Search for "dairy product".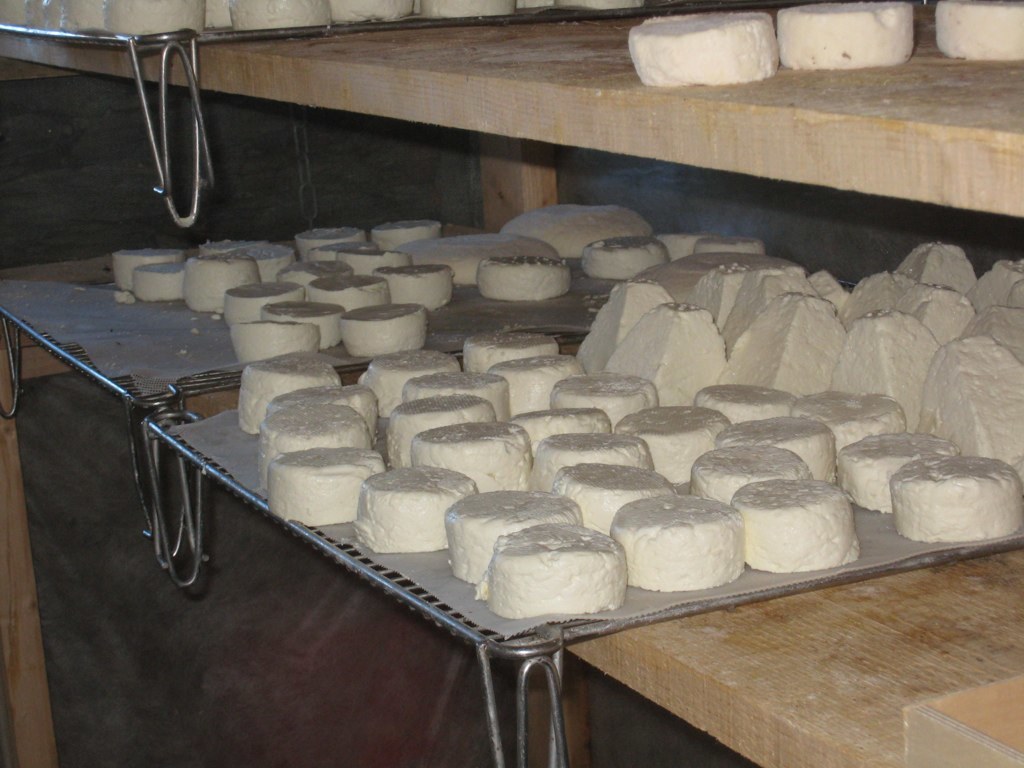
Found at [x1=224, y1=321, x2=311, y2=371].
